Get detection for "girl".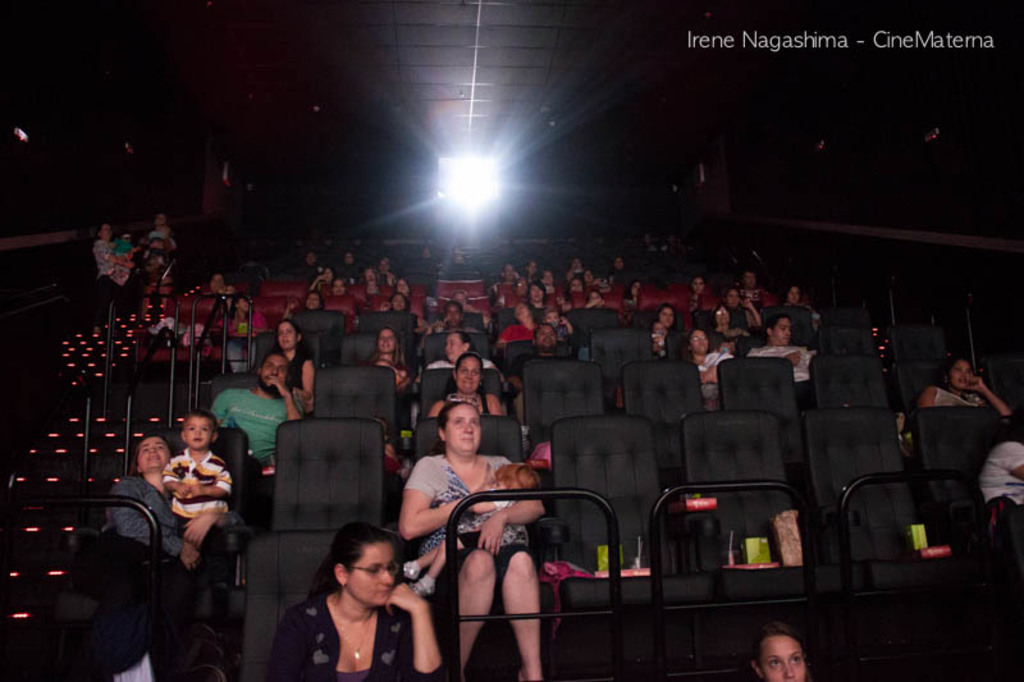
Detection: rect(749, 312, 824, 371).
